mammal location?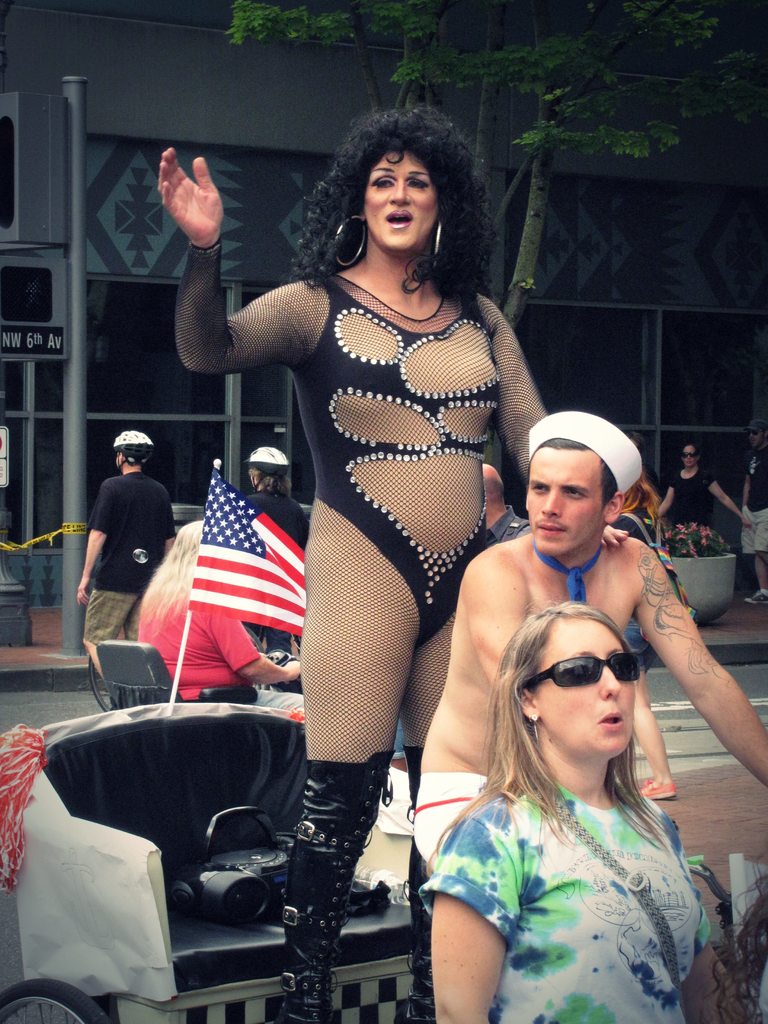
locate(157, 102, 548, 1023)
